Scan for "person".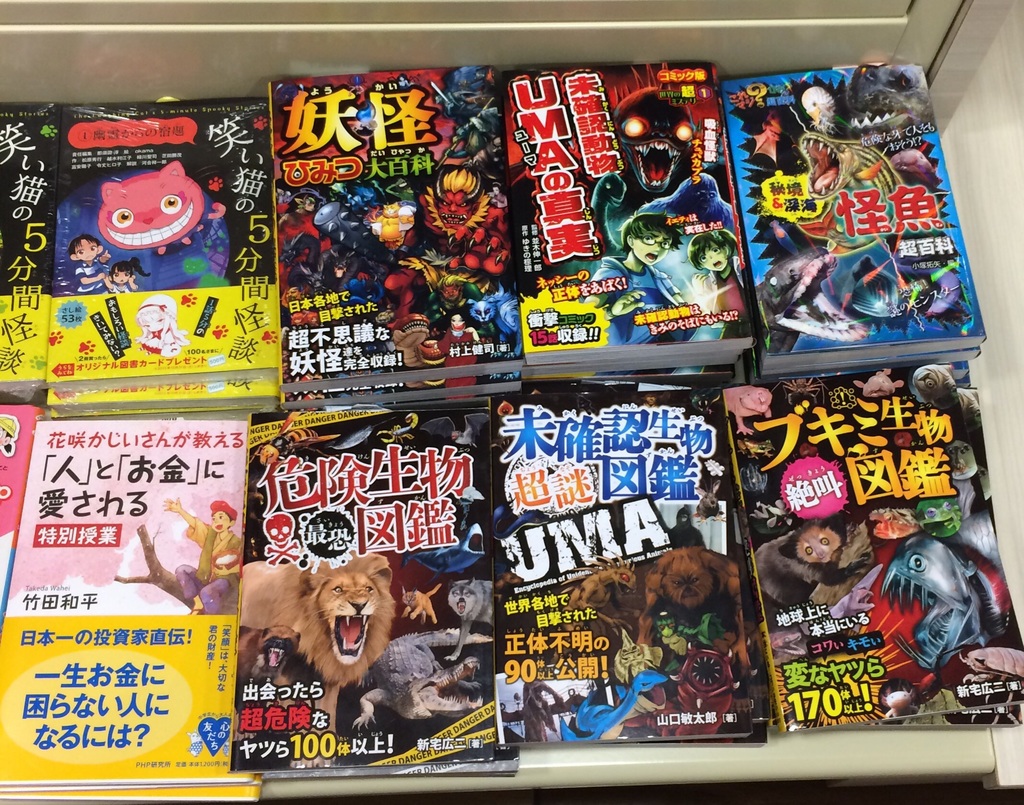
Scan result: (left=685, top=229, right=756, bottom=343).
